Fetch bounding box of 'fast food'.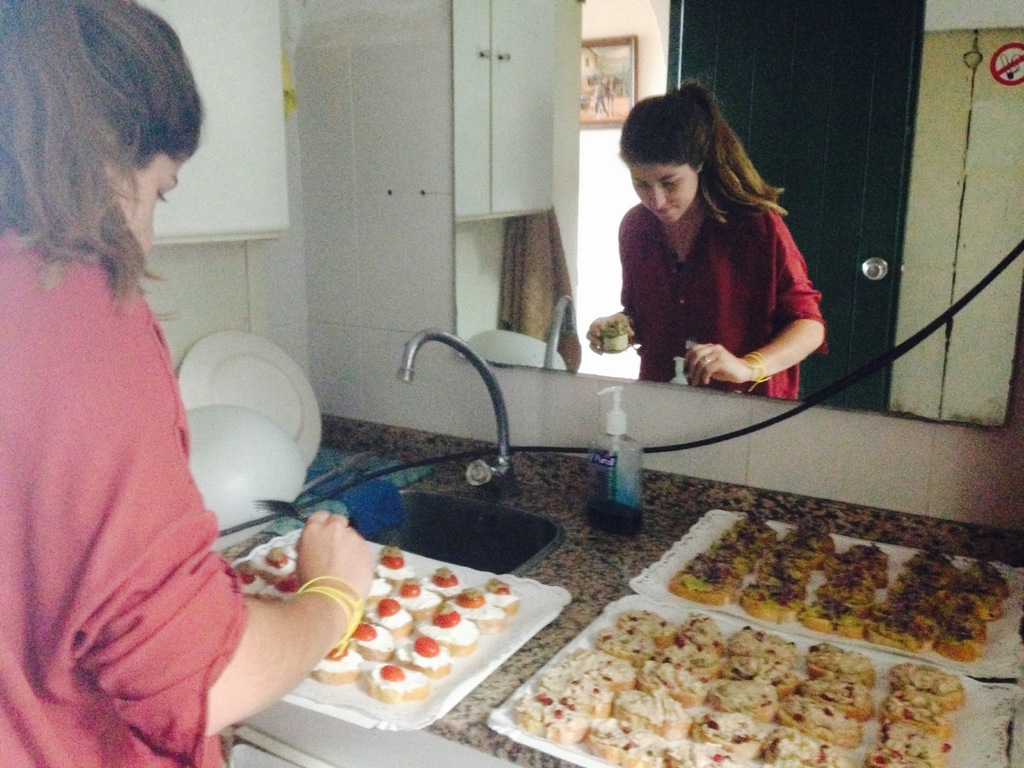
Bbox: <box>799,602,867,630</box>.
